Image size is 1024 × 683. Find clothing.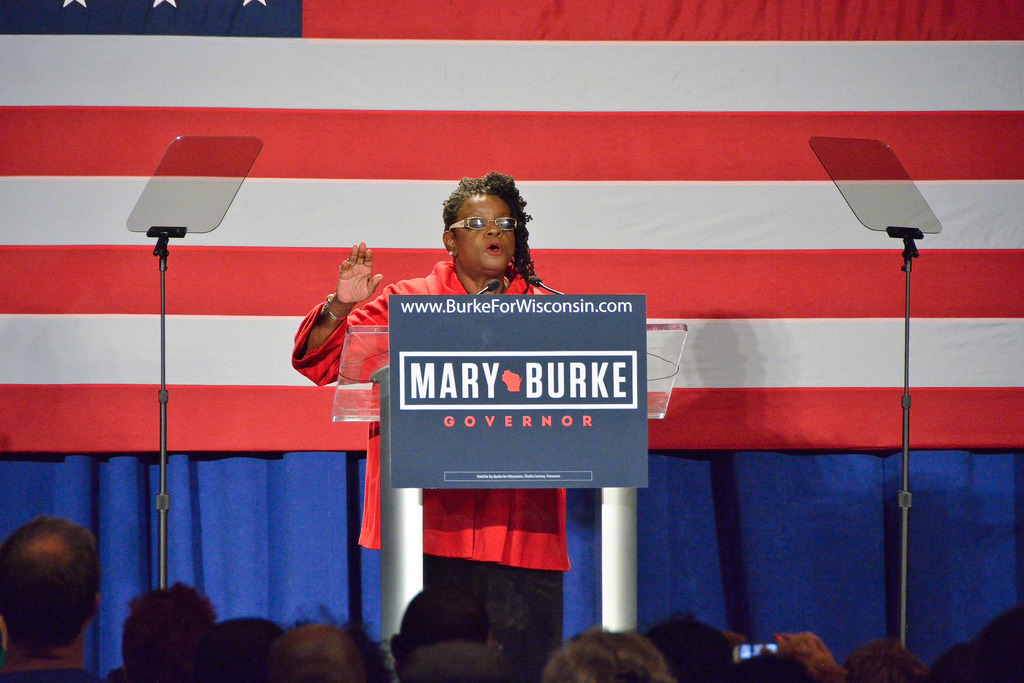
rect(0, 664, 108, 682).
